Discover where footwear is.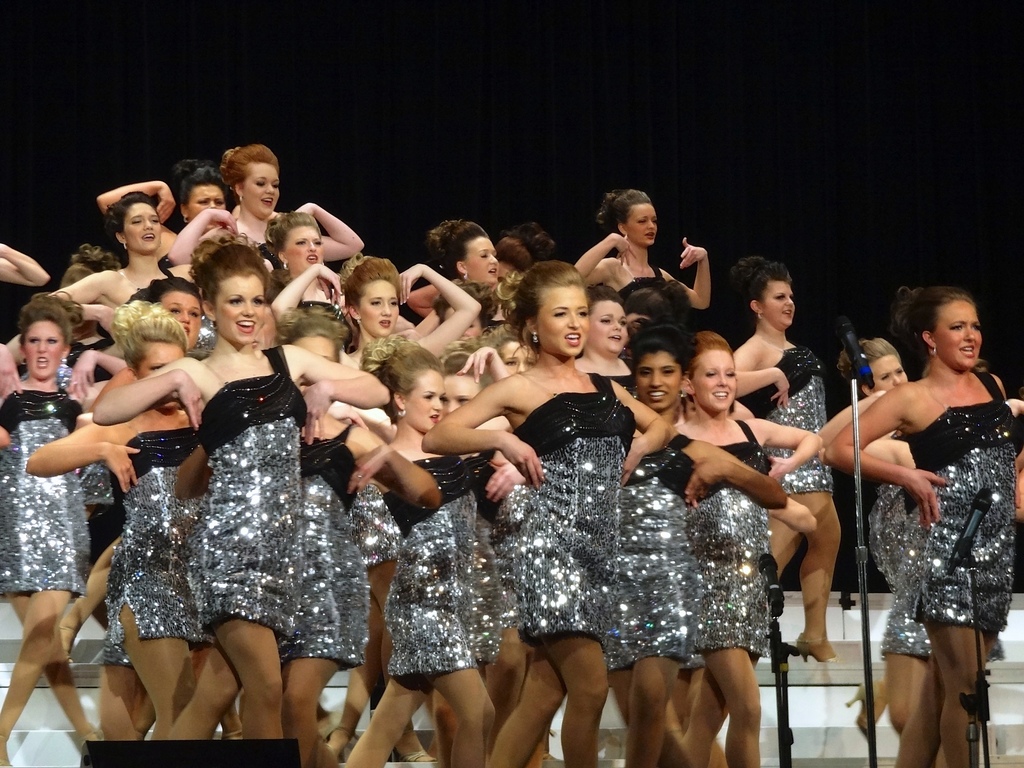
Discovered at 795/636/840/666.
